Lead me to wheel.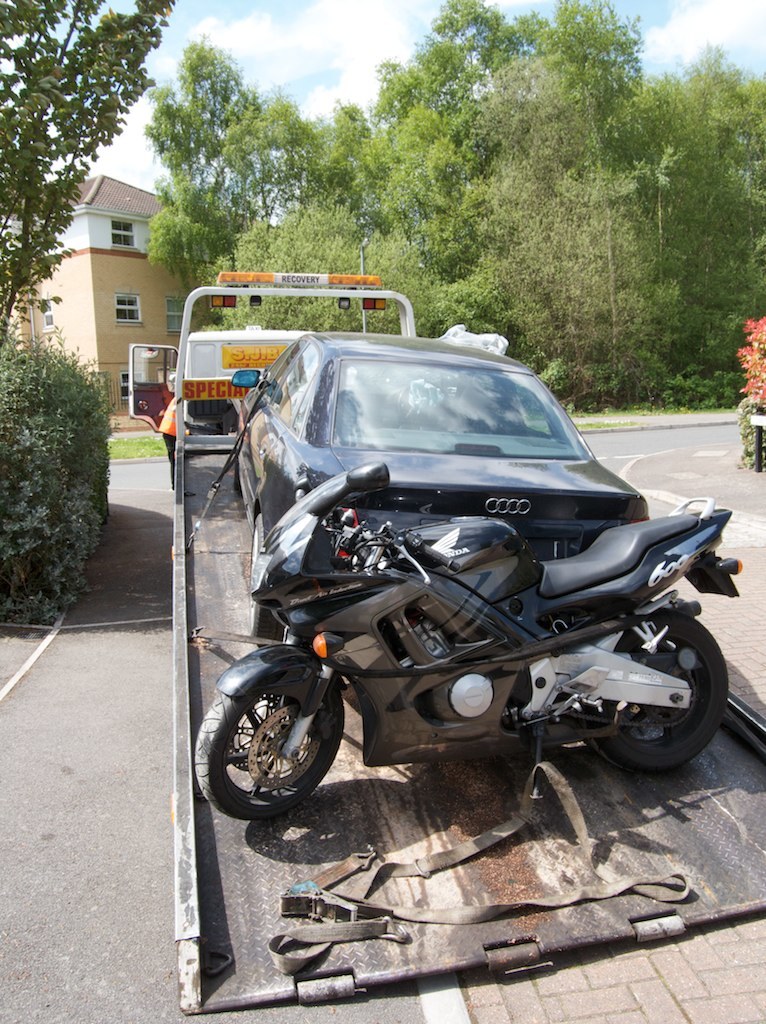
Lead to 209, 656, 357, 818.
